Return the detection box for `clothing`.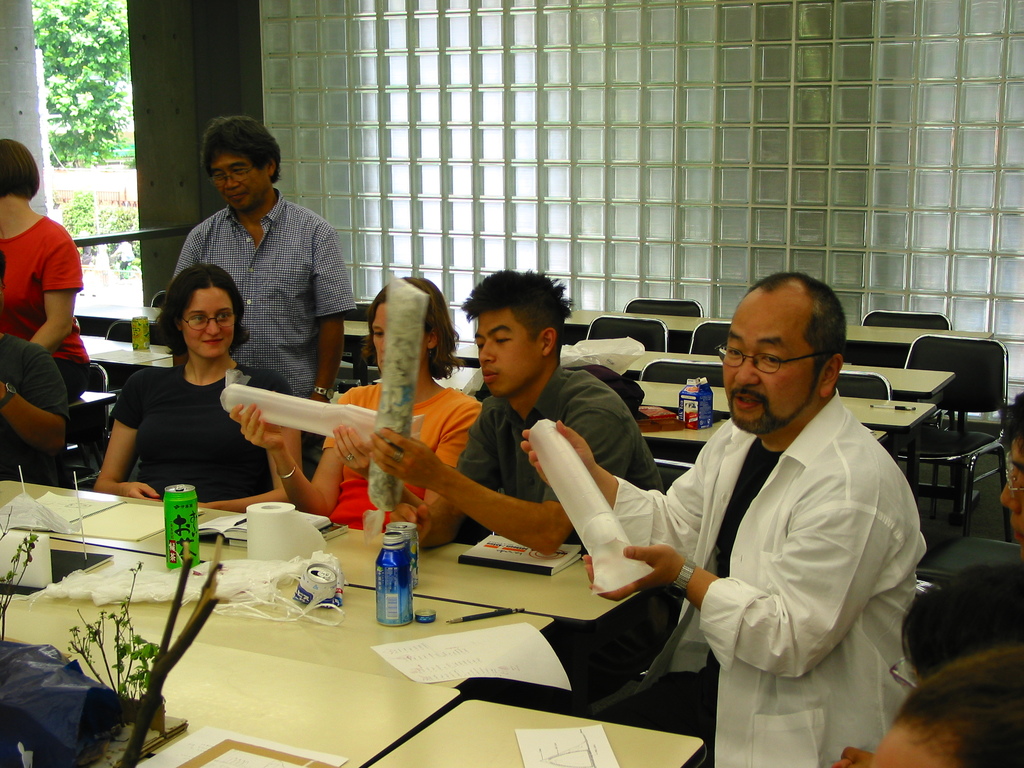
<bbox>0, 213, 96, 417</bbox>.
